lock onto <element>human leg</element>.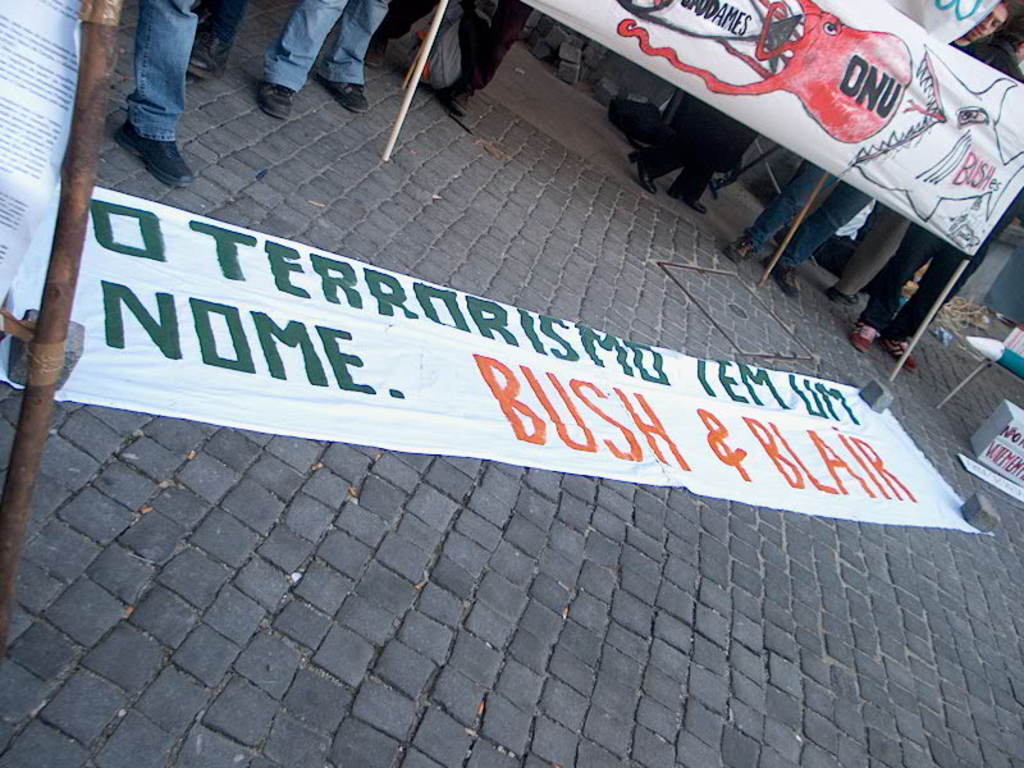
Locked: detection(767, 189, 874, 303).
